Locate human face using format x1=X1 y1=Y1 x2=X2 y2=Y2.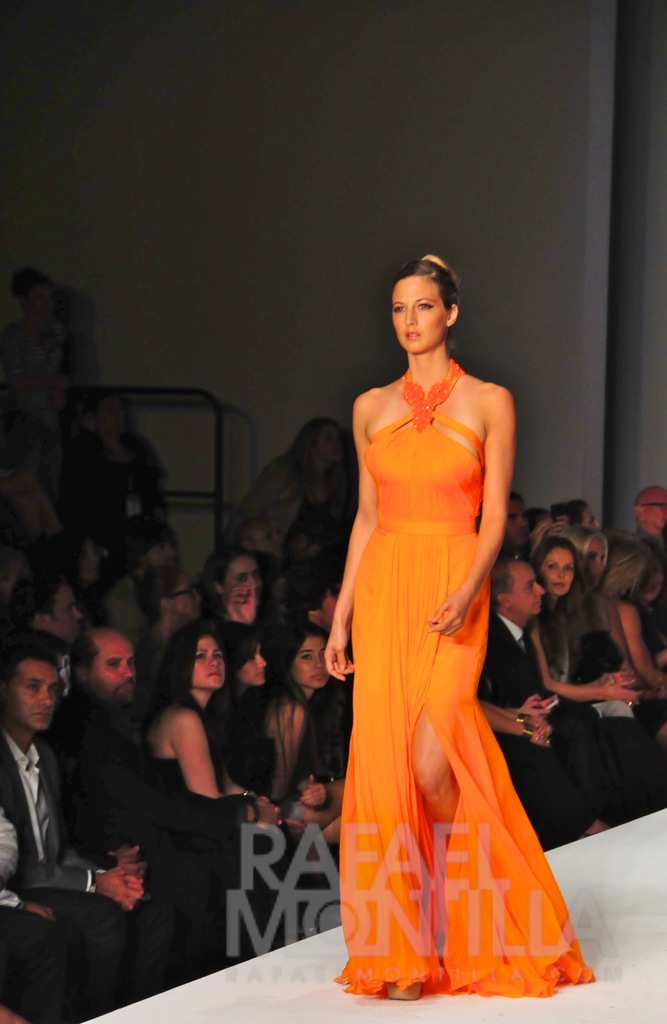
x1=293 y1=636 x2=329 y2=689.
